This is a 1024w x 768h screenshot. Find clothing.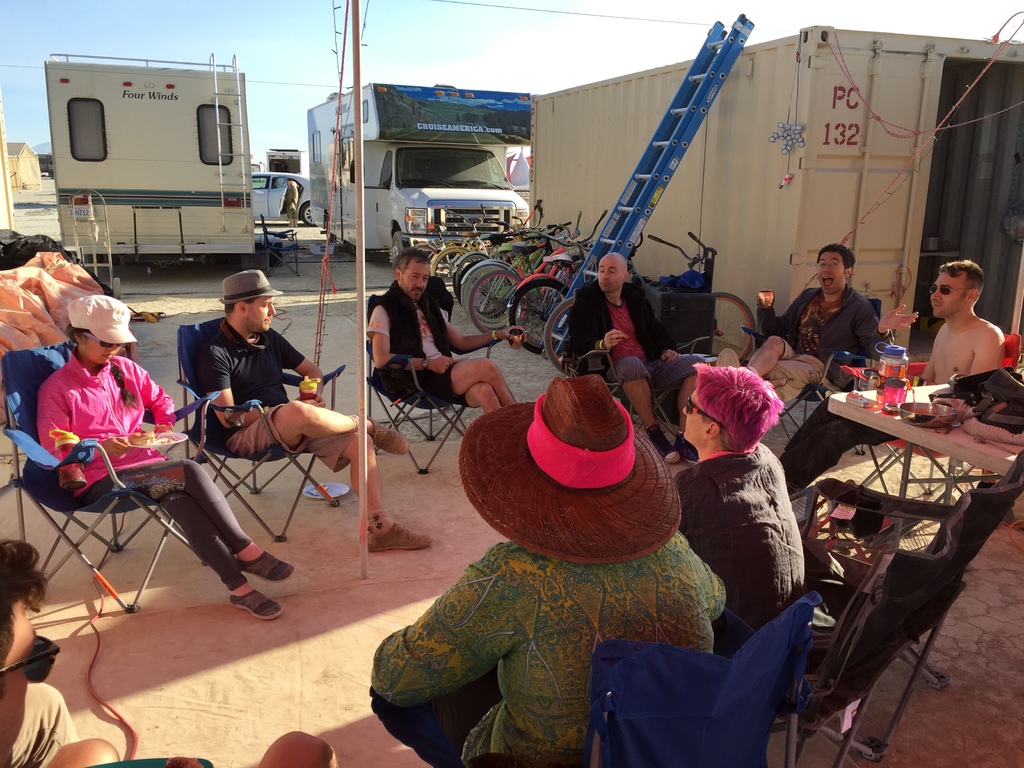
Bounding box: bbox=(567, 278, 702, 391).
